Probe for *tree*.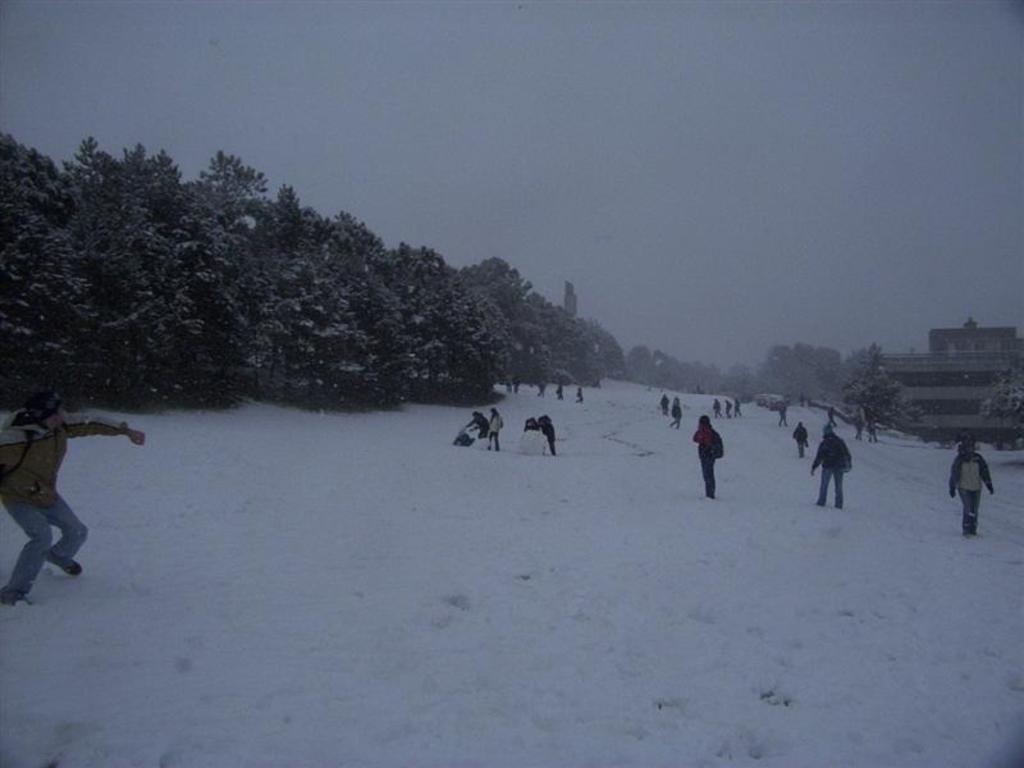
Probe result: {"left": 138, "top": 151, "right": 209, "bottom": 233}.
